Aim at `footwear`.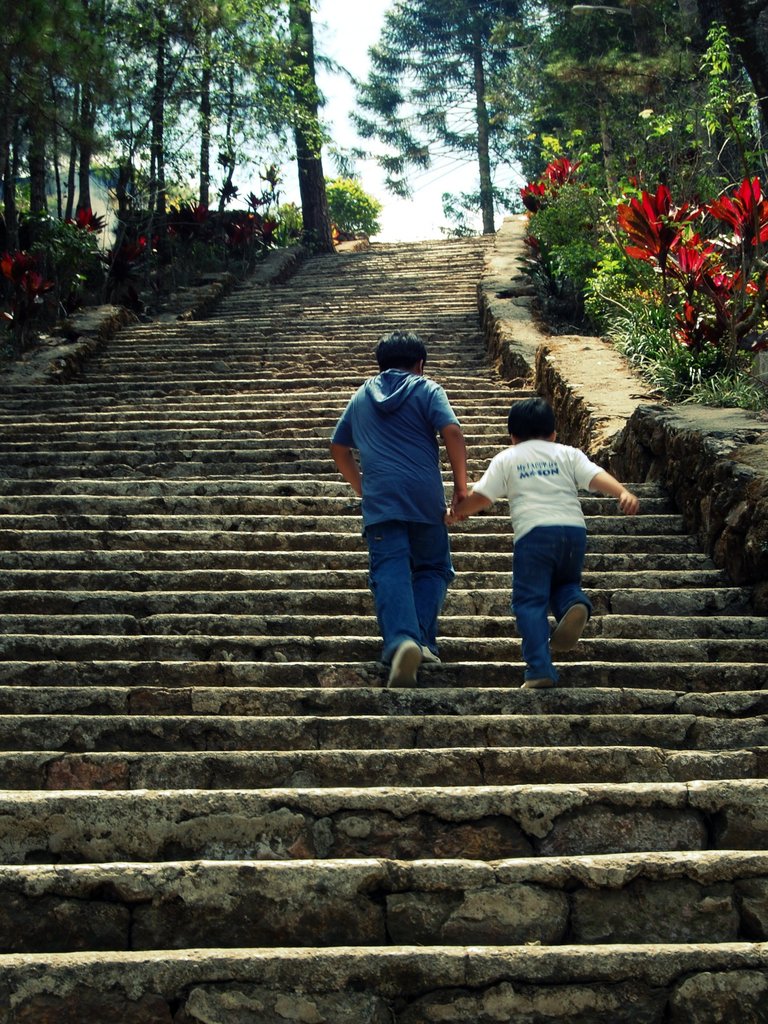
Aimed at (left=387, top=640, right=417, bottom=682).
